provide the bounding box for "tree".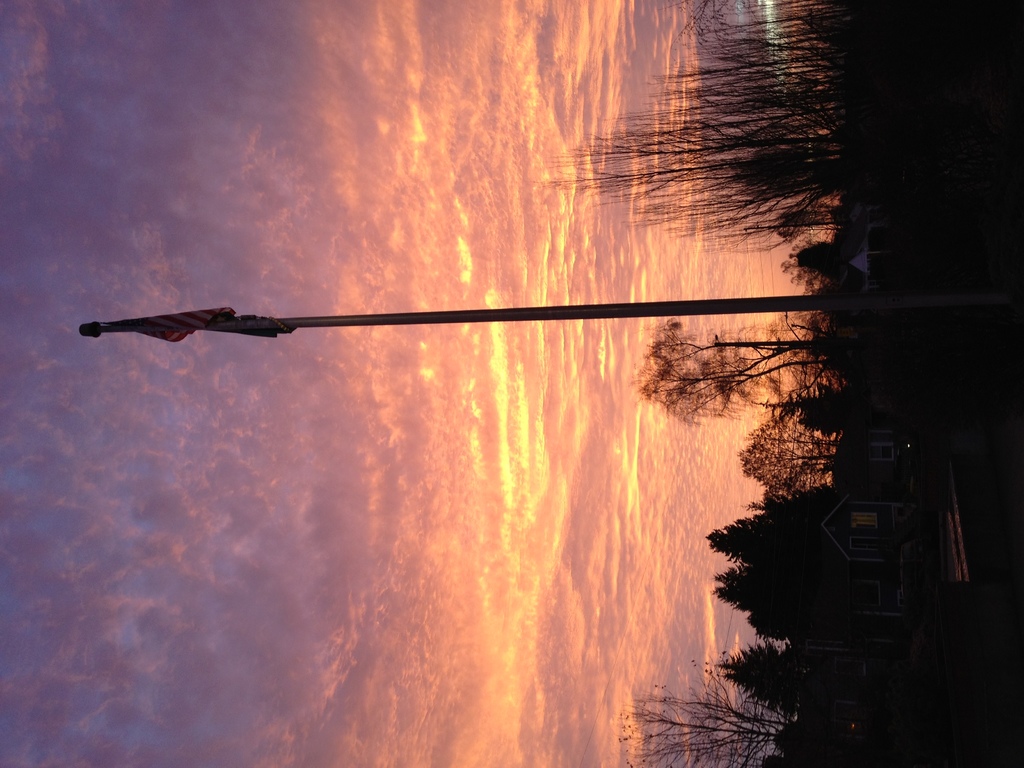
(left=698, top=476, right=837, bottom=568).
